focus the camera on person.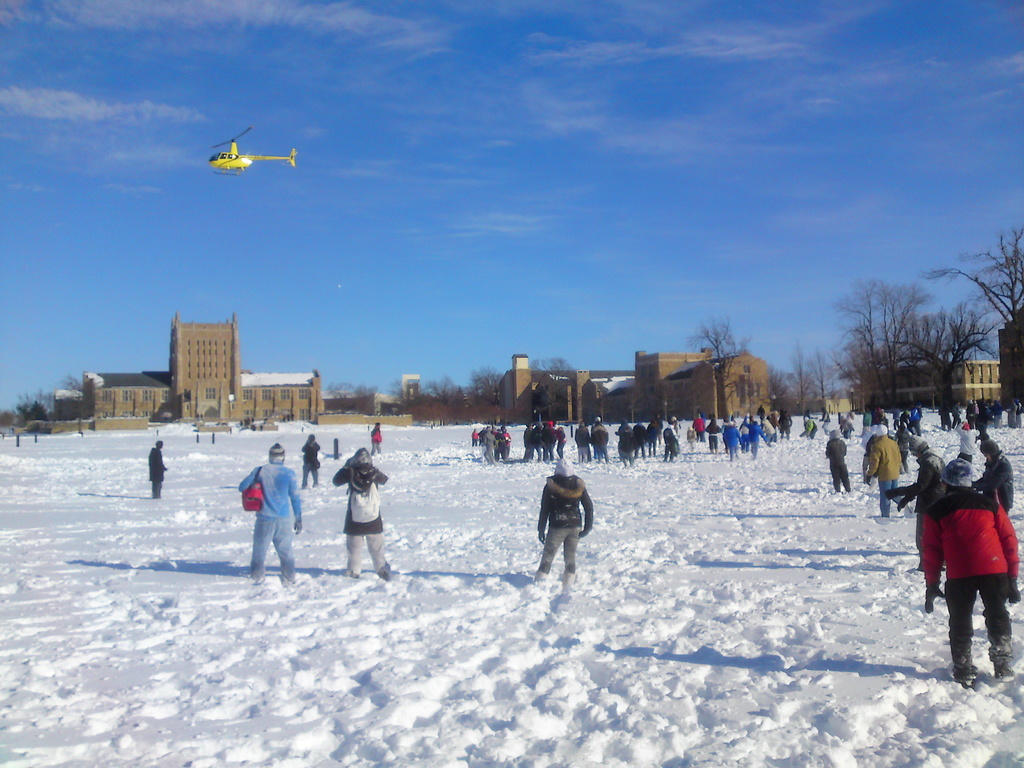
Focus region: left=330, top=447, right=390, bottom=580.
